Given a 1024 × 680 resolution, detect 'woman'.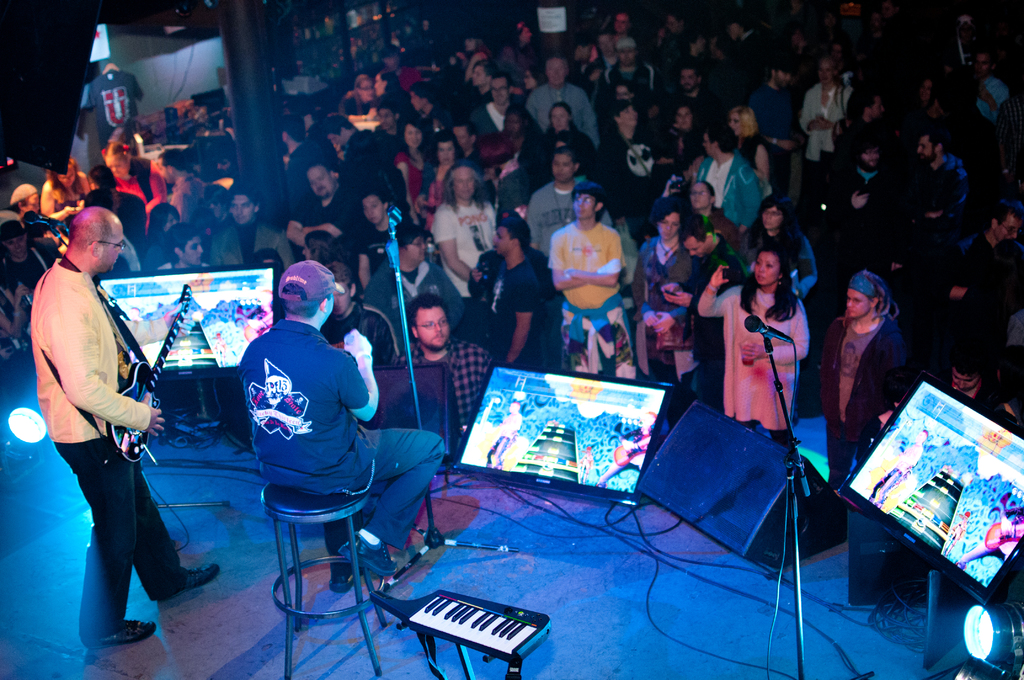
l=692, t=246, r=806, b=444.
